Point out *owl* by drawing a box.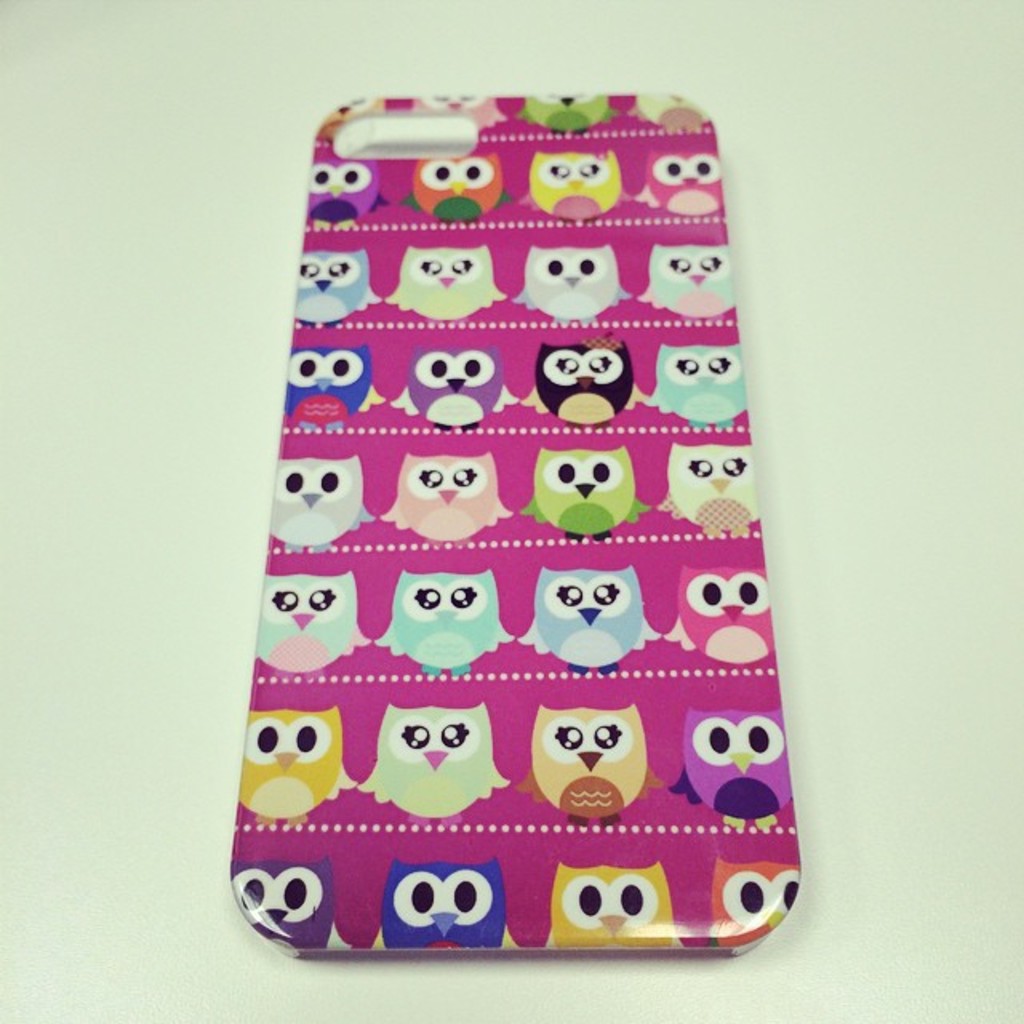
672:710:795:829.
